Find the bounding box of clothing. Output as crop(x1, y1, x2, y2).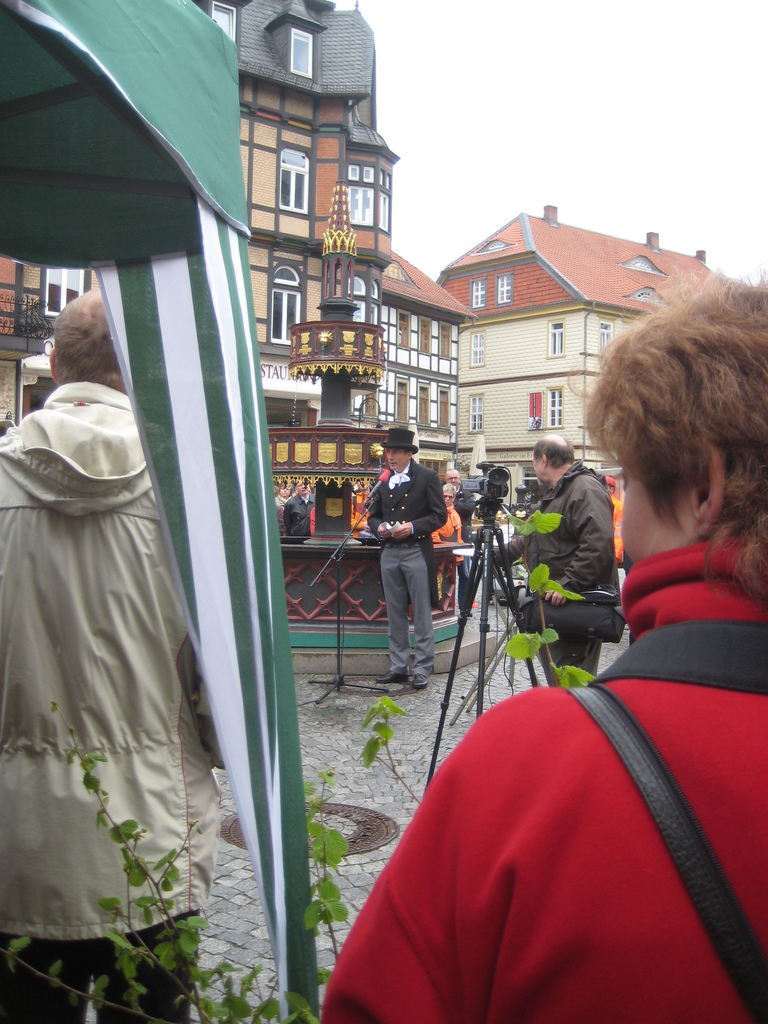
crop(369, 458, 442, 680).
